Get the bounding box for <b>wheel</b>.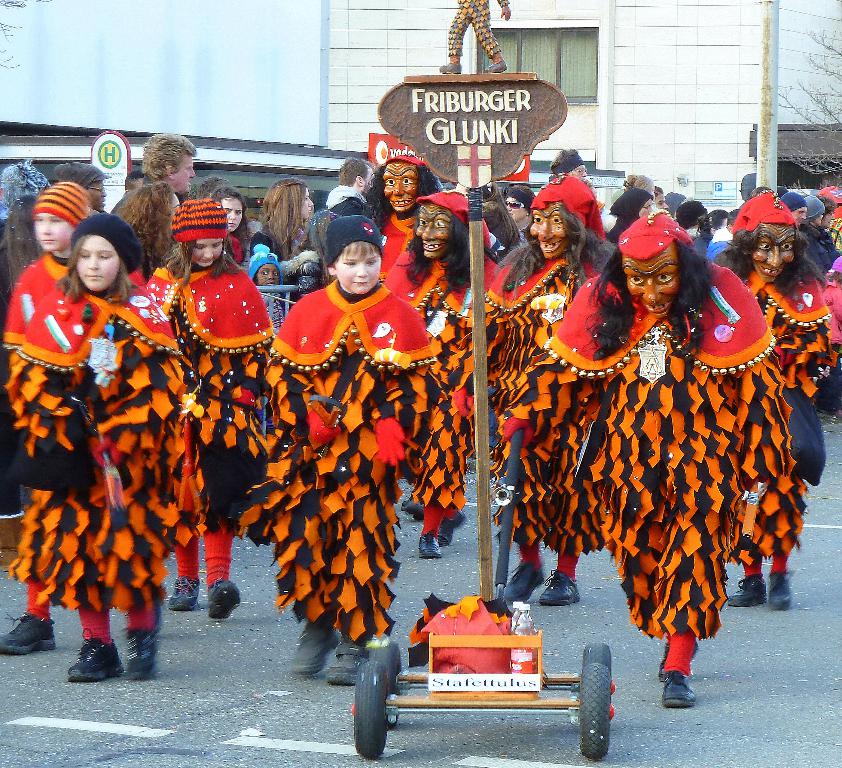
region(582, 641, 611, 669).
